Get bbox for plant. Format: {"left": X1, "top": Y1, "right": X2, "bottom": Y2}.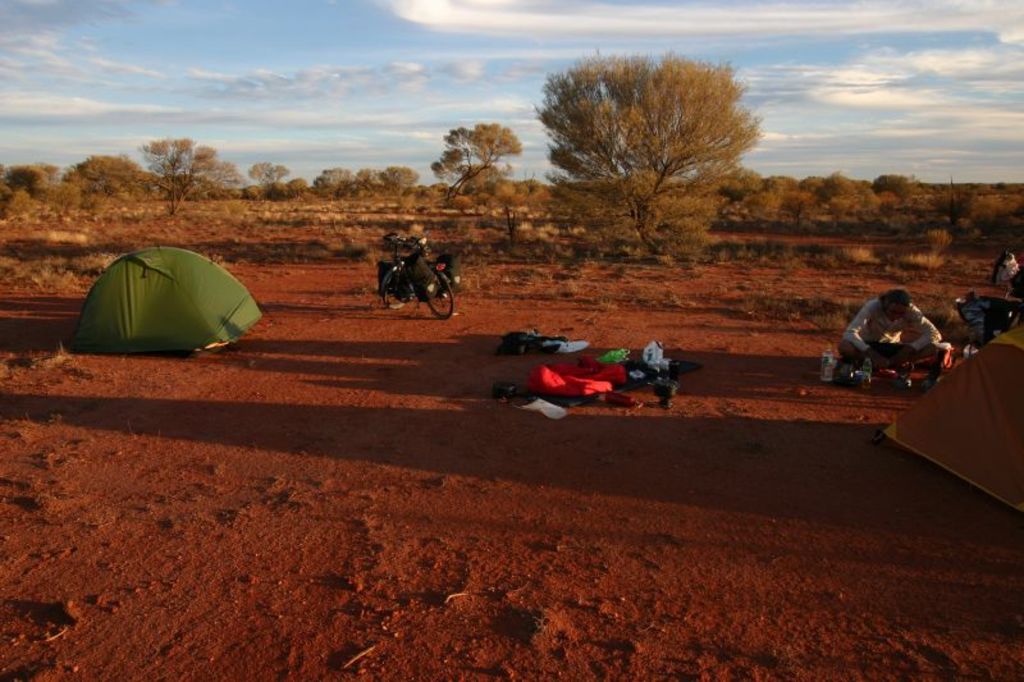
{"left": 803, "top": 307, "right": 847, "bottom": 331}.
